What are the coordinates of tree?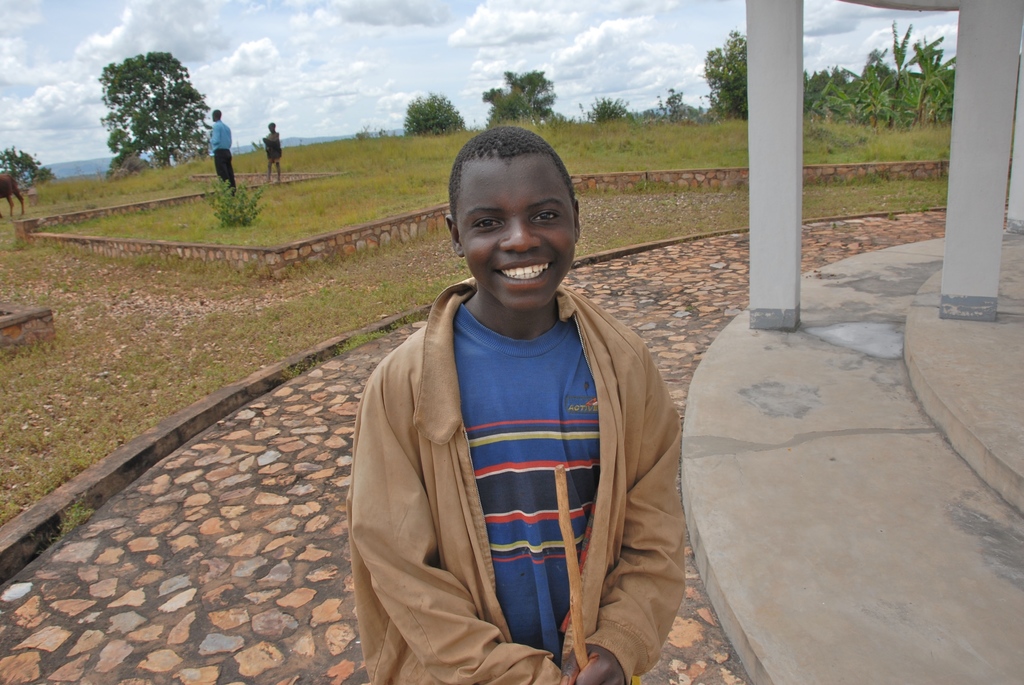
{"left": 584, "top": 95, "right": 634, "bottom": 125}.
